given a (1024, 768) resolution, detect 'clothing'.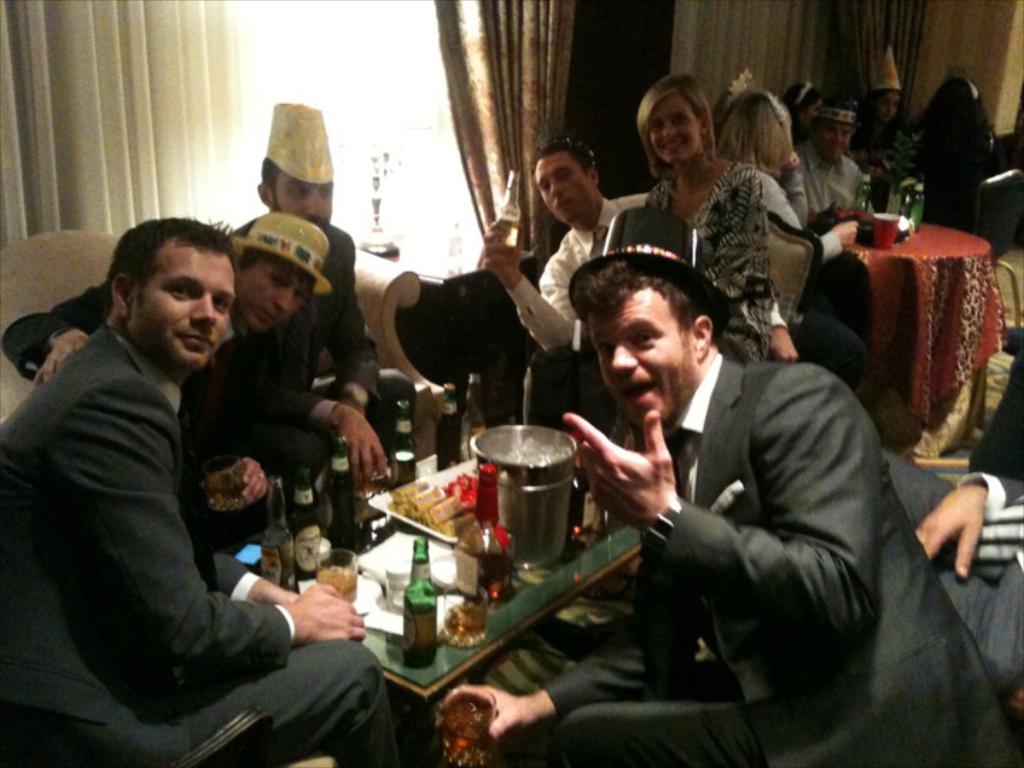
box=[903, 119, 984, 230].
